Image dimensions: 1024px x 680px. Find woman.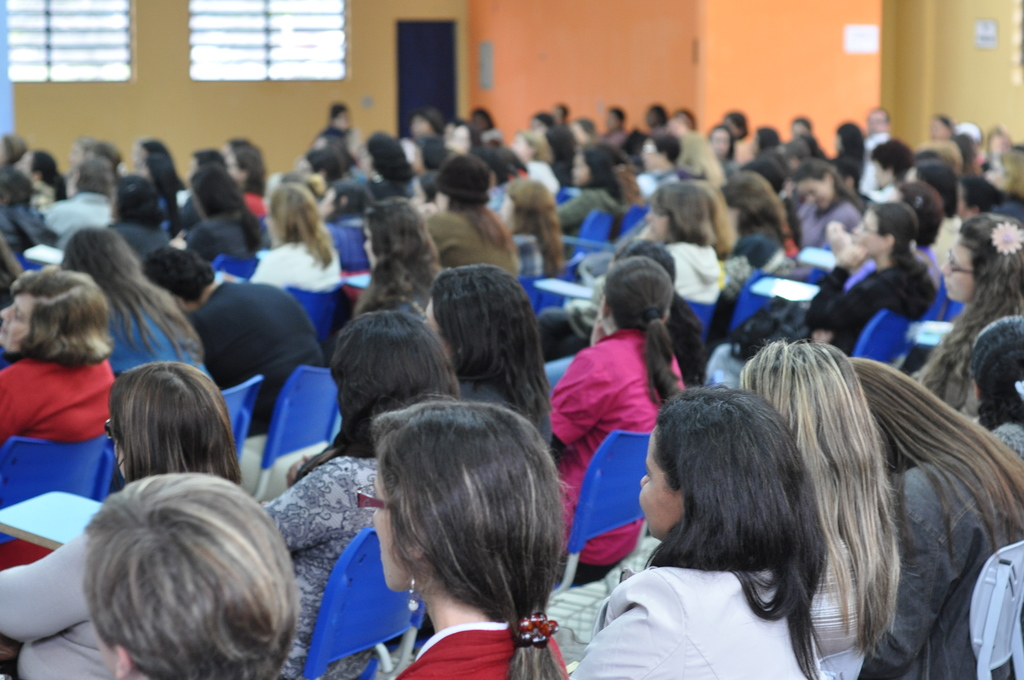
{"x1": 829, "y1": 120, "x2": 867, "y2": 195}.
